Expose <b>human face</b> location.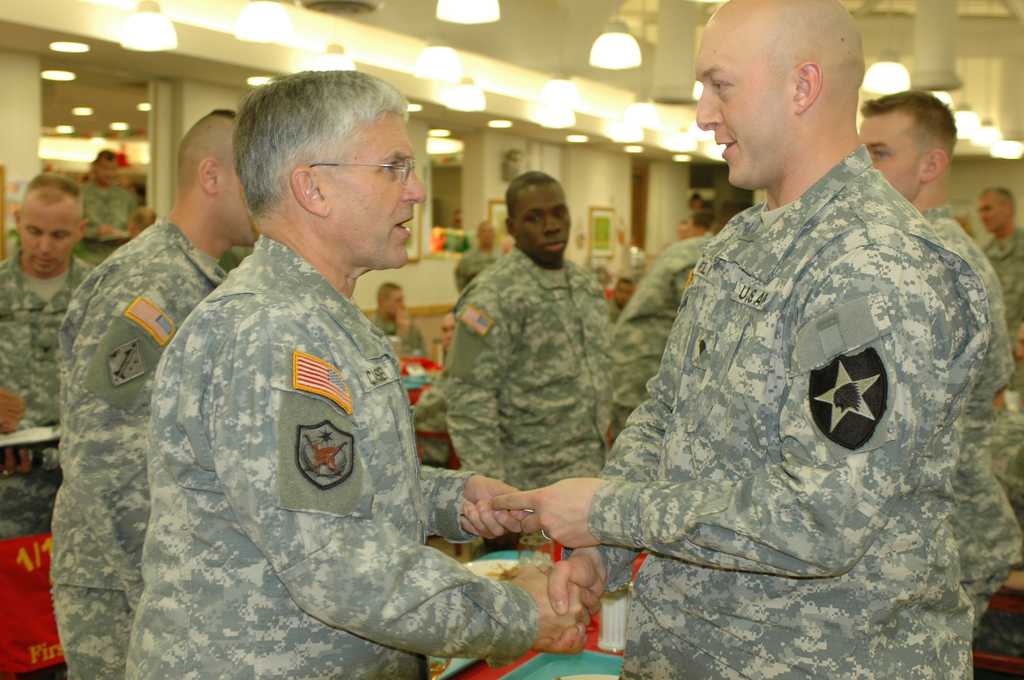
Exposed at [513, 181, 570, 262].
